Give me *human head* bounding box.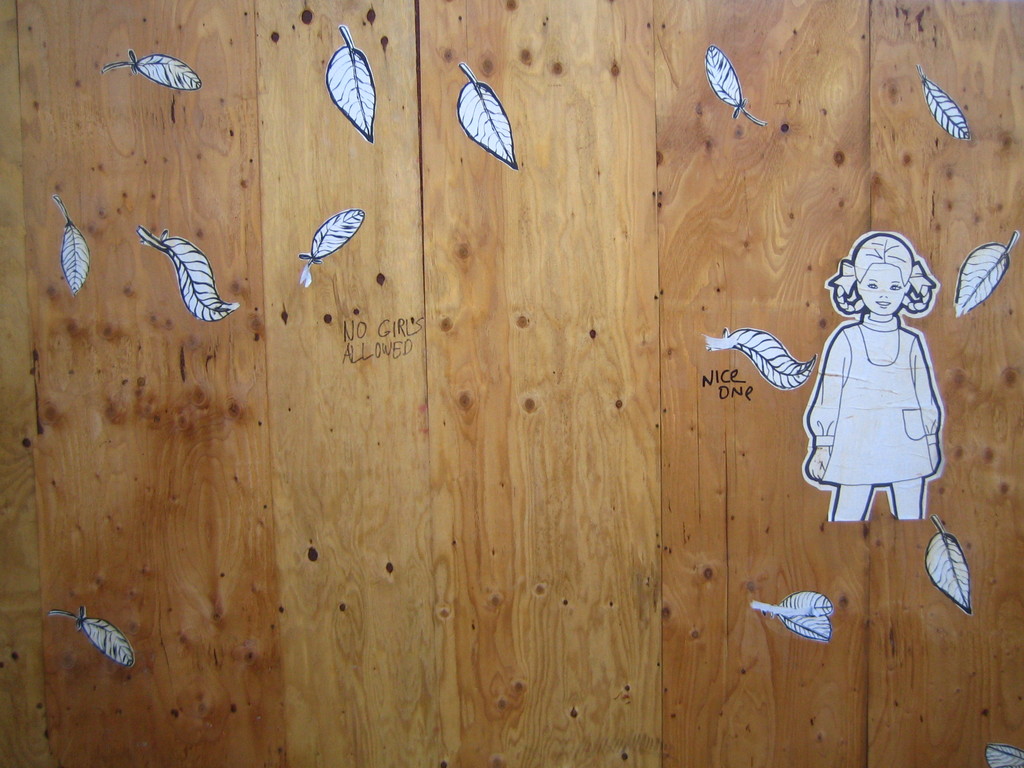
select_region(847, 233, 936, 331).
